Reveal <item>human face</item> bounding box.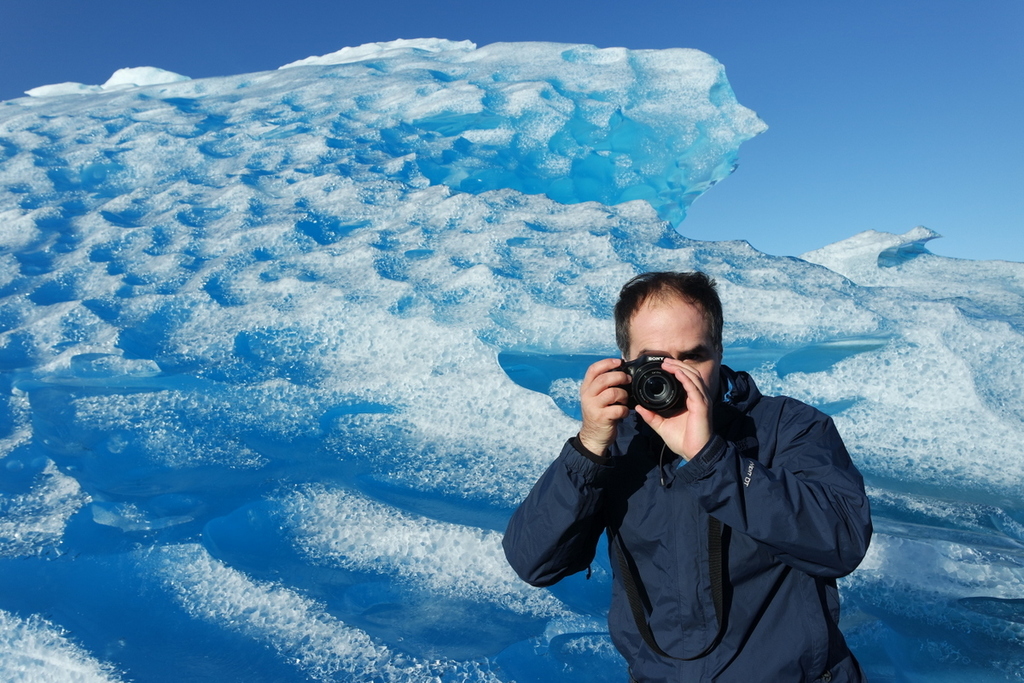
Revealed: box(631, 294, 718, 400).
